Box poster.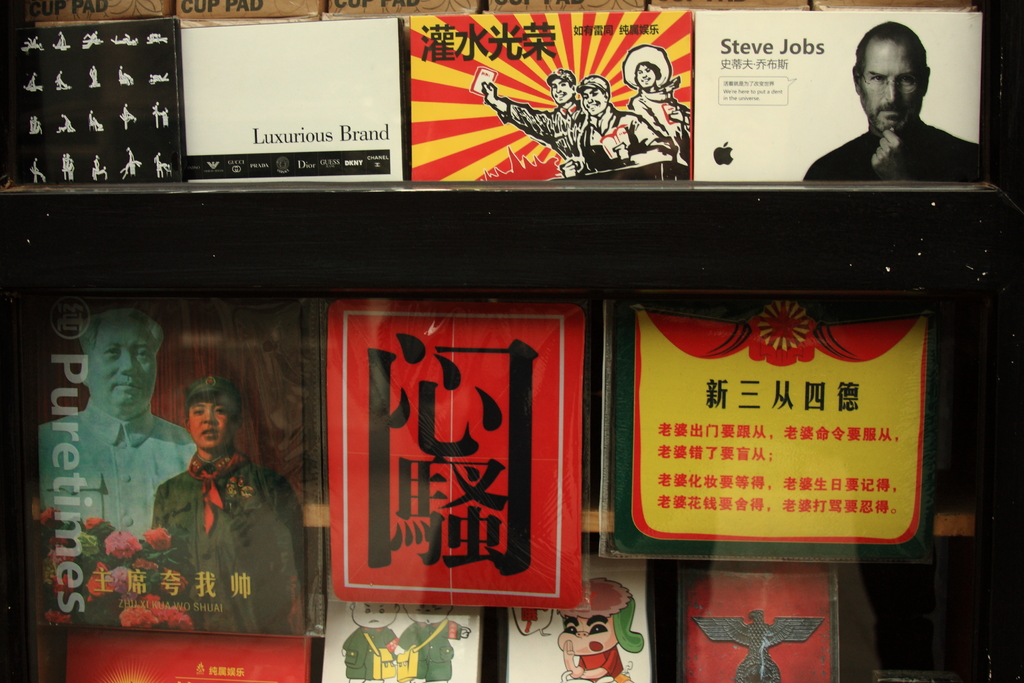
box=[510, 558, 654, 682].
